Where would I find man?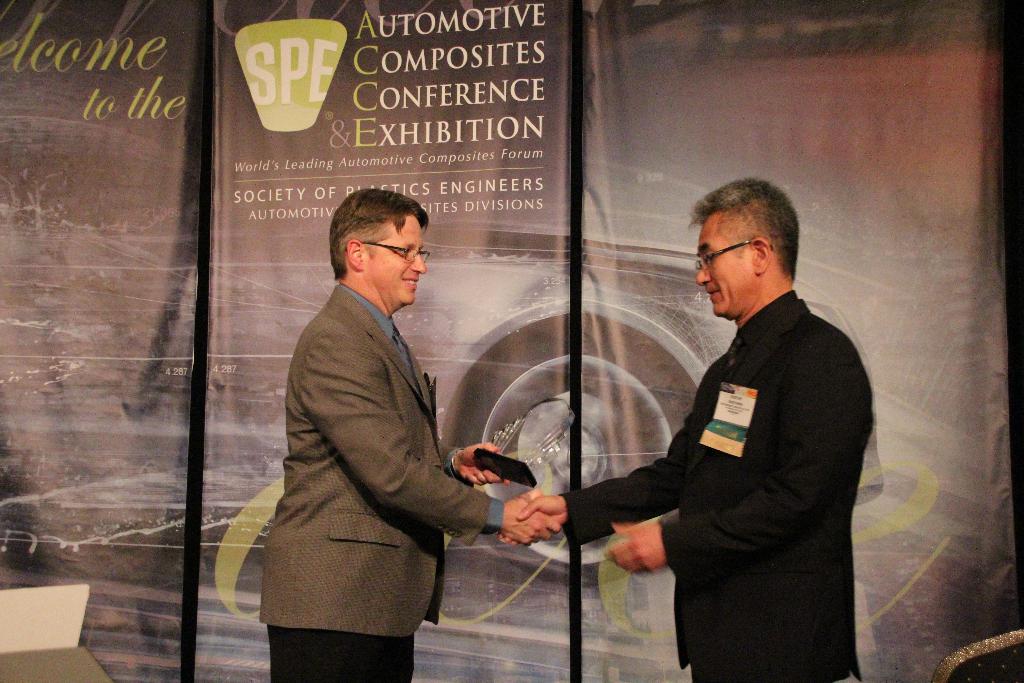
At 259/156/503/682.
